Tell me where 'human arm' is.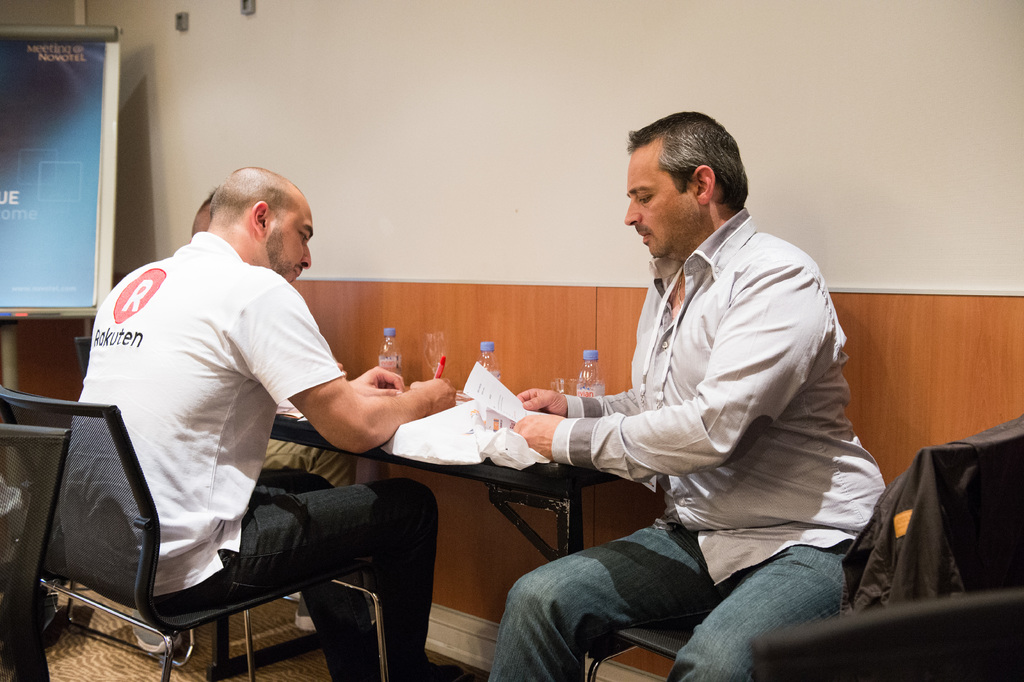
'human arm' is at [left=503, top=278, right=654, bottom=420].
